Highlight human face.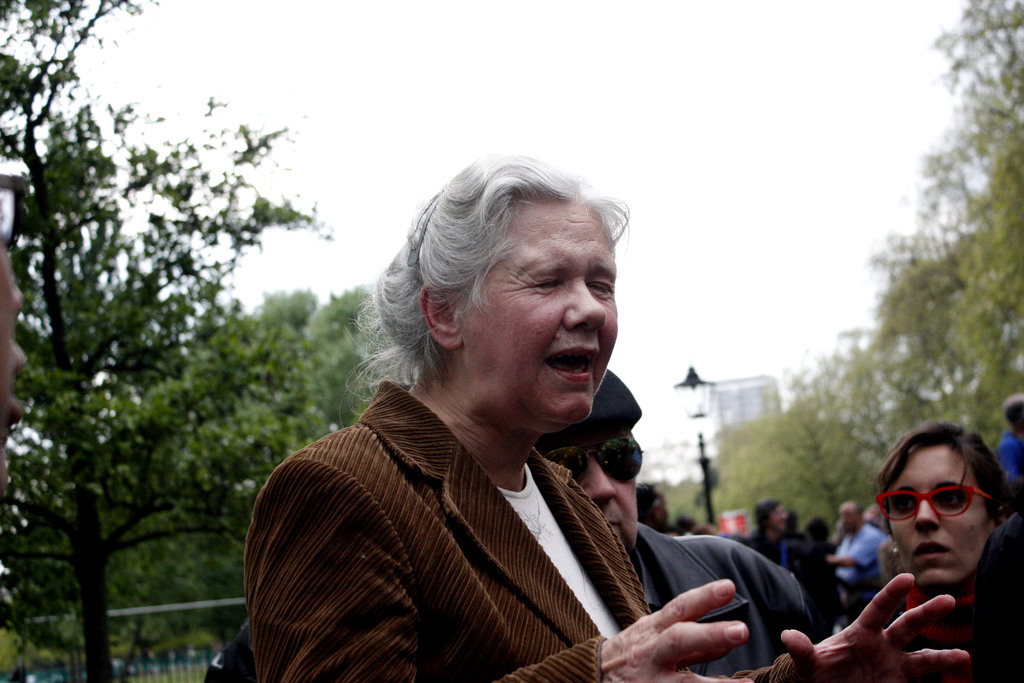
Highlighted region: [left=889, top=450, right=978, bottom=578].
